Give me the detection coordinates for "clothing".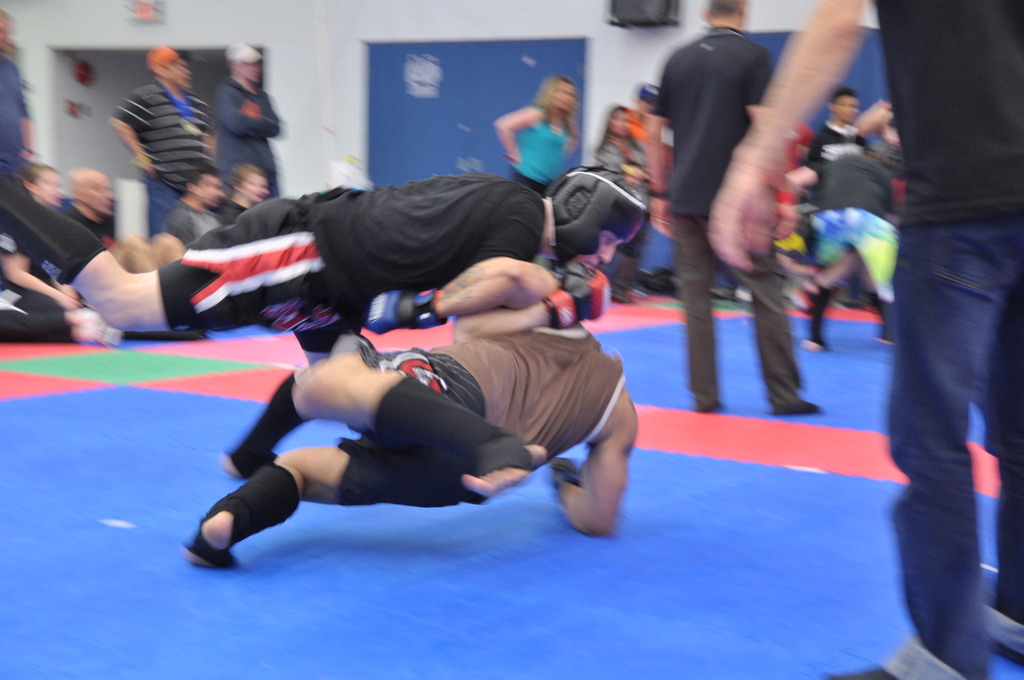
Rect(219, 202, 249, 224).
